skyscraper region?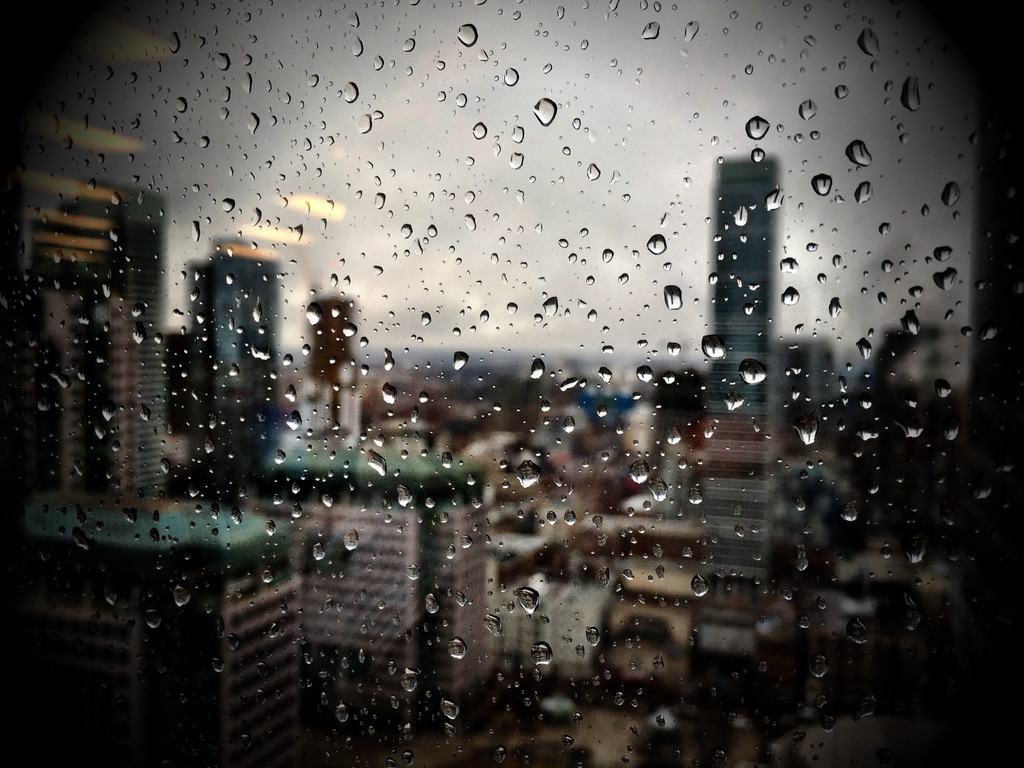
(x1=654, y1=143, x2=796, y2=711)
